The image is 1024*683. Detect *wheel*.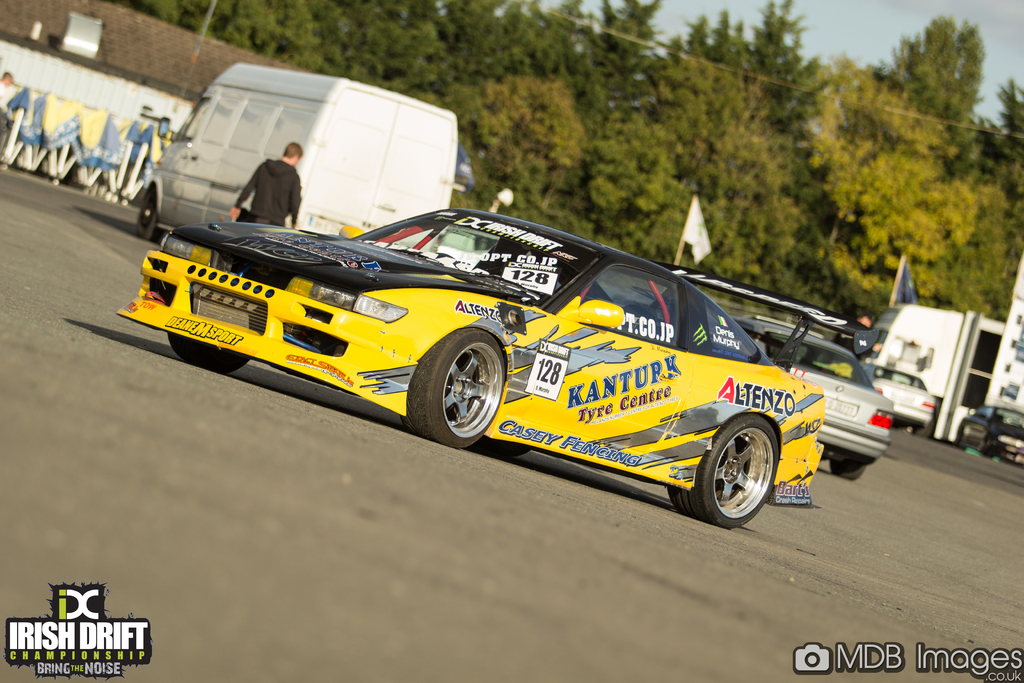
Detection: [x1=166, y1=331, x2=250, y2=370].
